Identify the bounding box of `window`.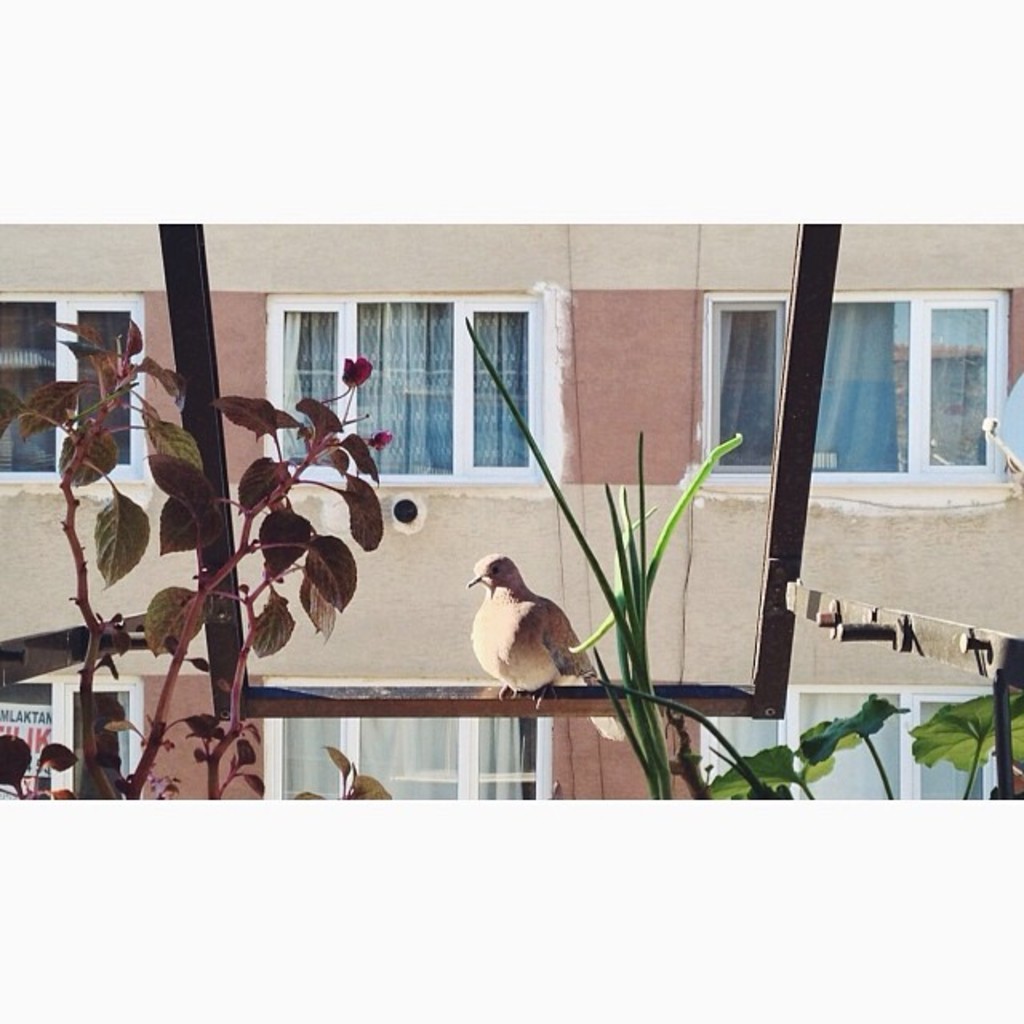
<bbox>261, 290, 552, 490</bbox>.
